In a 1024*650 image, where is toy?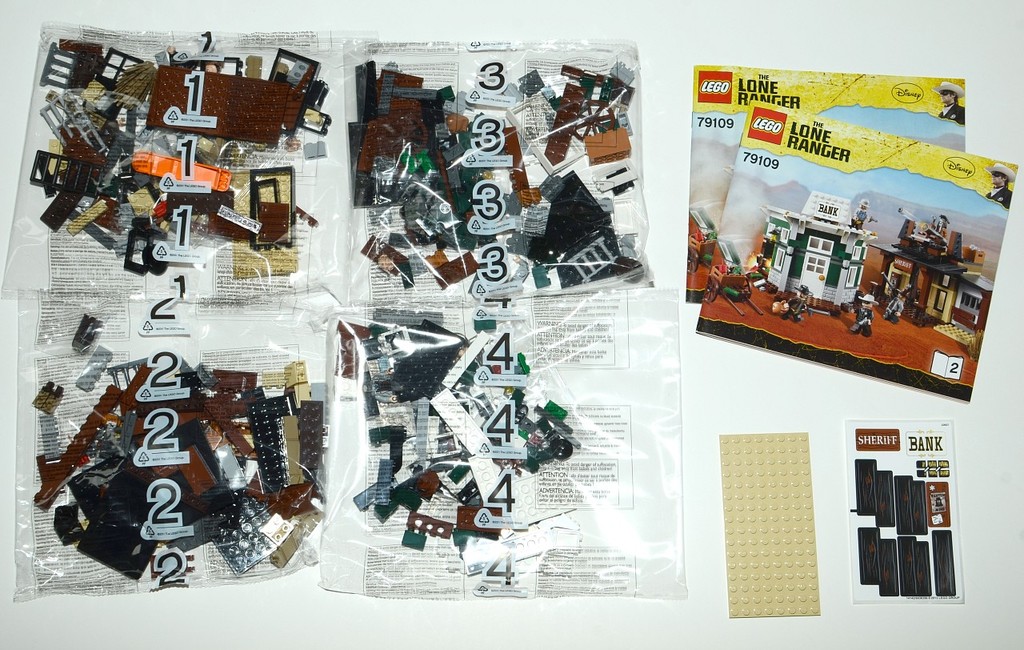
left=72, top=311, right=103, bottom=356.
